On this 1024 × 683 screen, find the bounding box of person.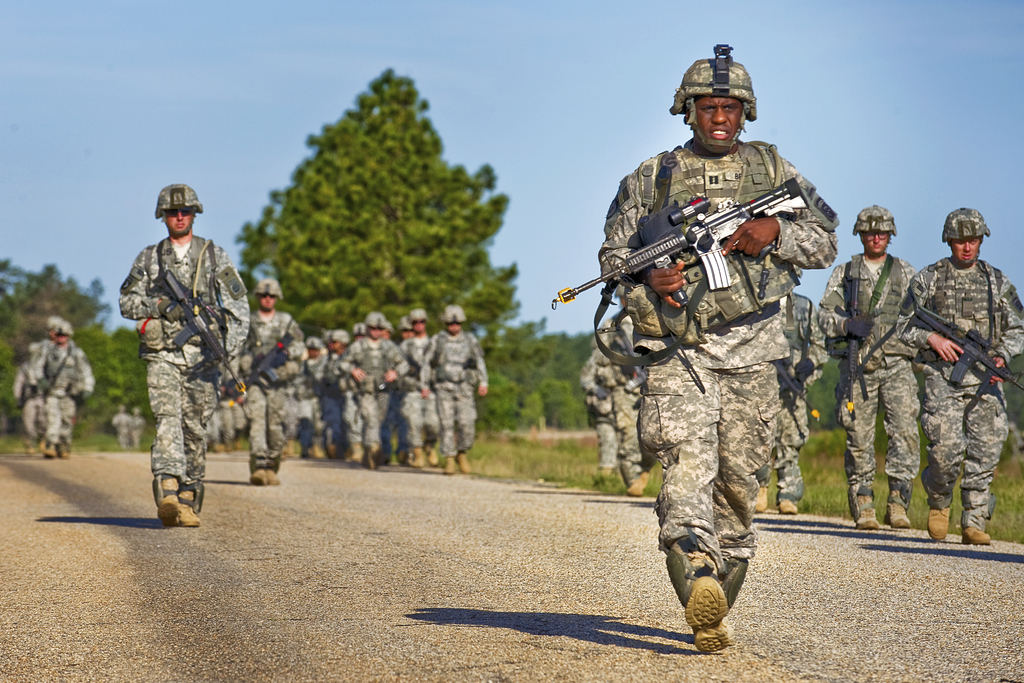
Bounding box: left=595, top=40, right=839, bottom=647.
